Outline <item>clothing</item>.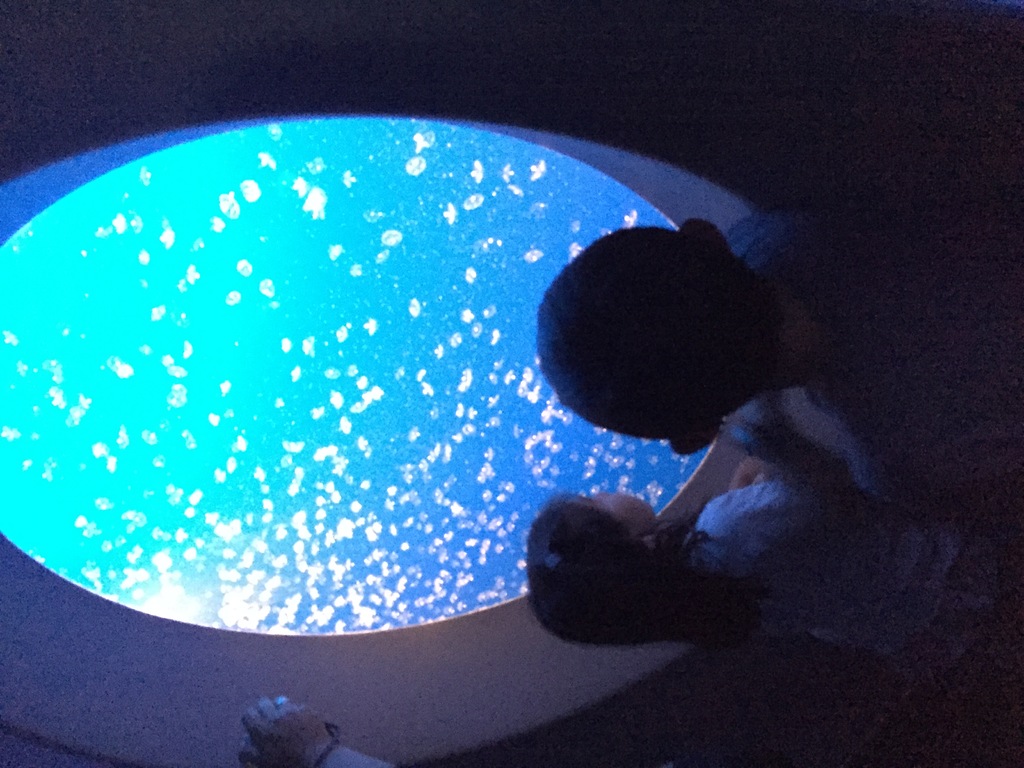
Outline: 722 207 1023 531.
